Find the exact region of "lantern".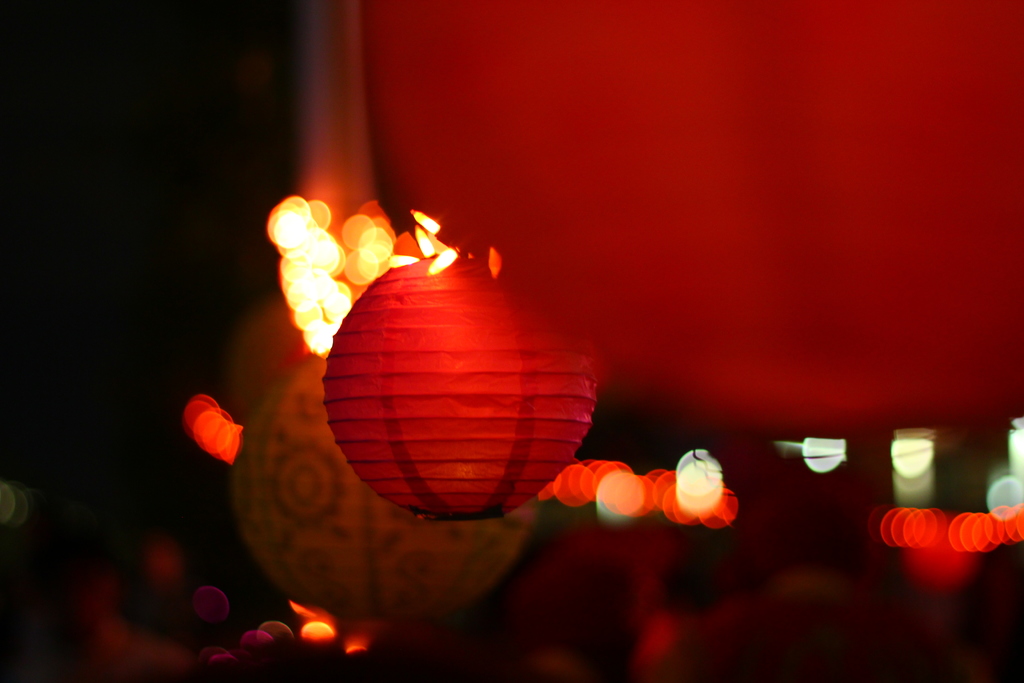
Exact region: [left=326, top=252, right=598, bottom=520].
